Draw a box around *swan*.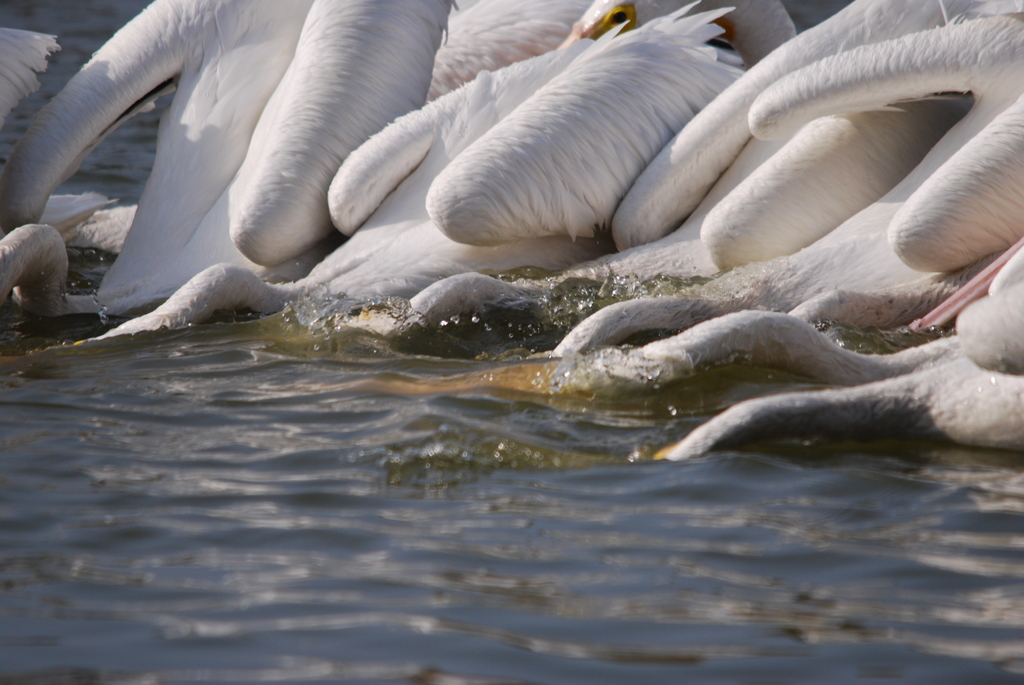
select_region(551, 0, 801, 65).
